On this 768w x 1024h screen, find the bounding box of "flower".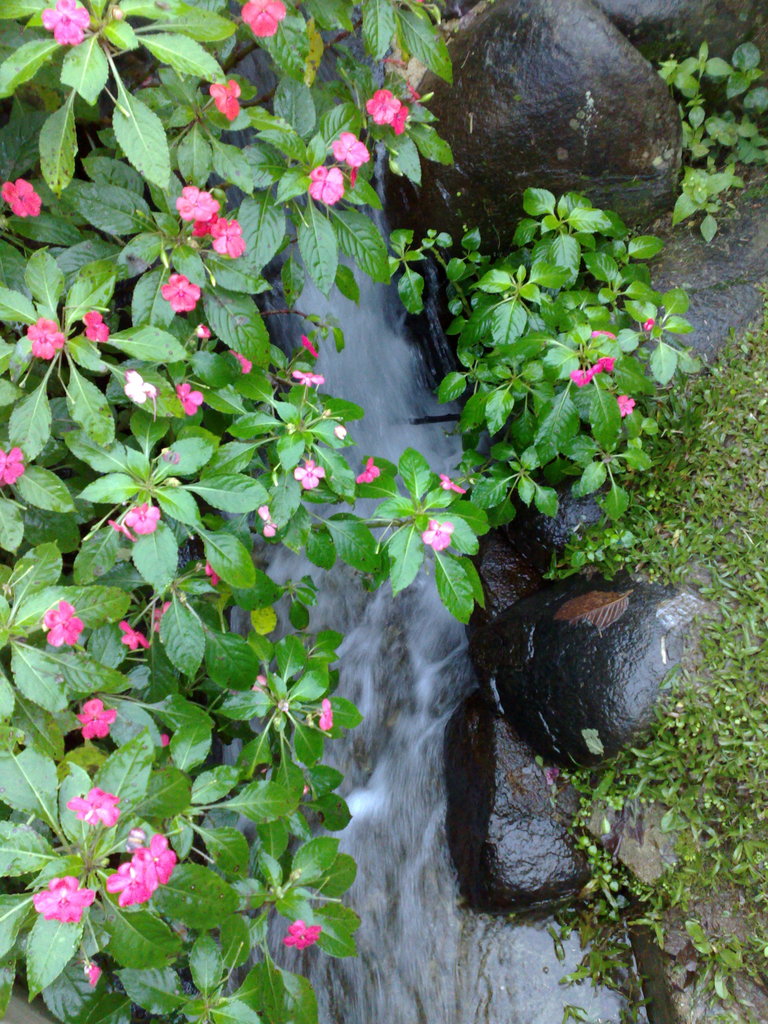
Bounding box: <box>305,162,348,204</box>.
